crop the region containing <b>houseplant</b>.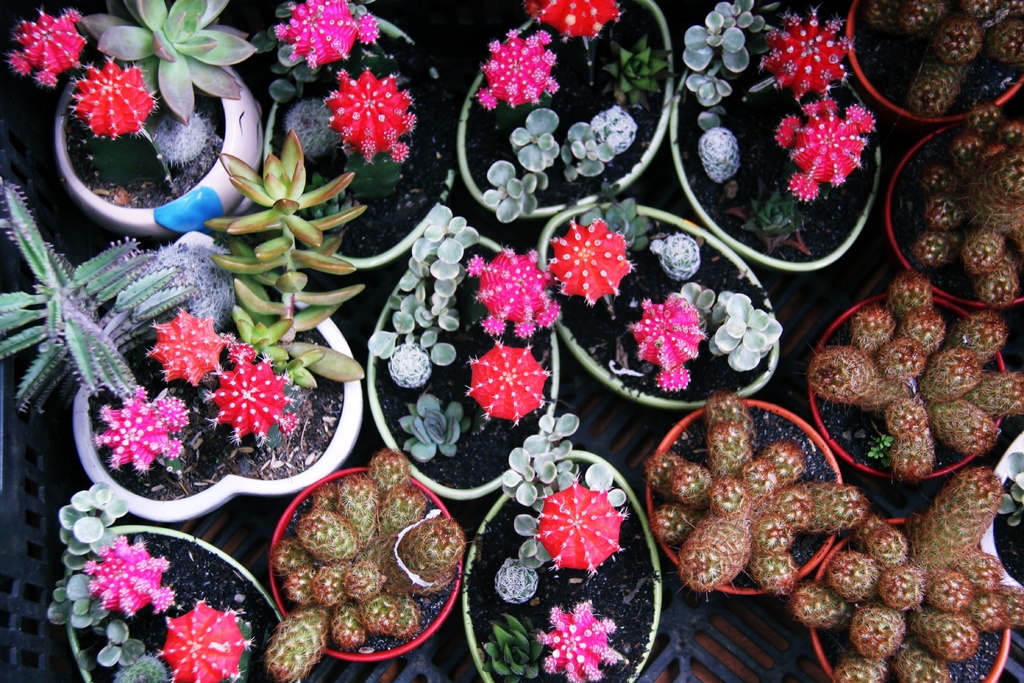
Crop region: <box>535,192,780,411</box>.
